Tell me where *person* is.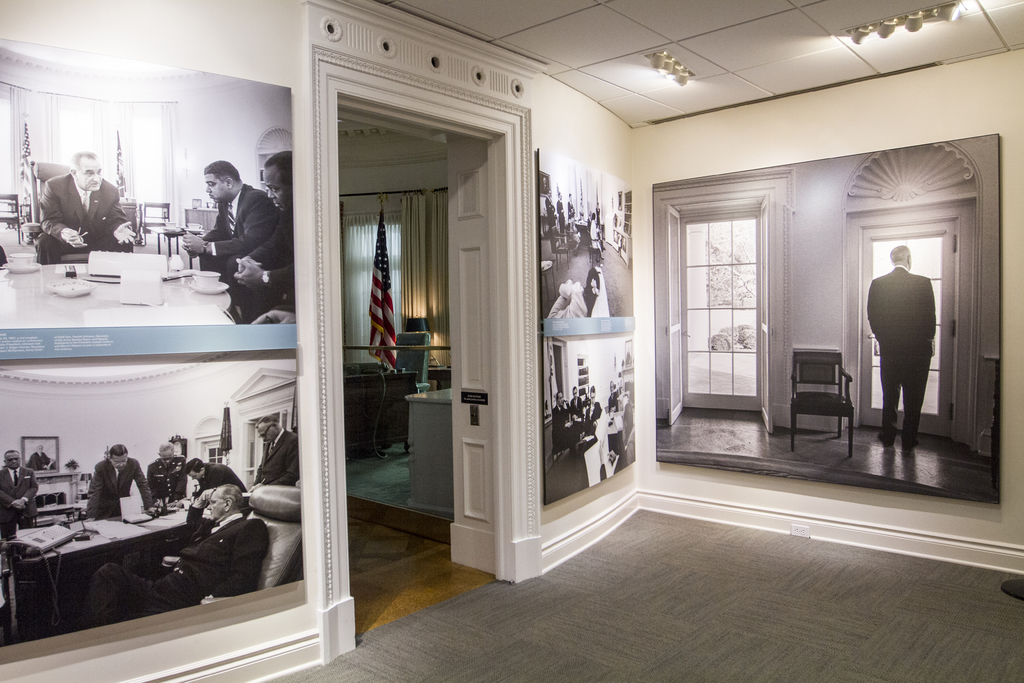
*person* is at 865 249 939 445.
